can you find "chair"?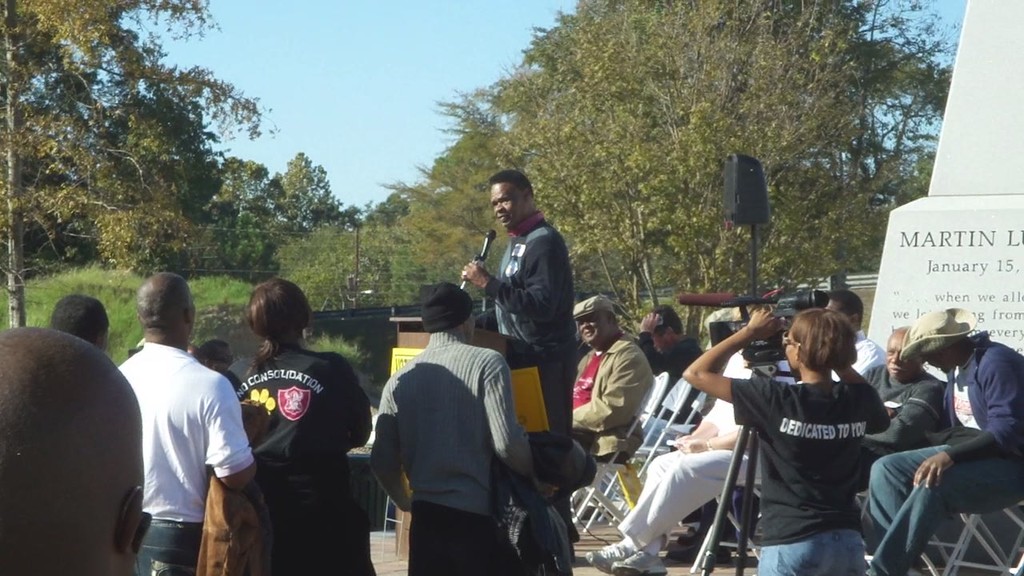
Yes, bounding box: bbox(686, 479, 773, 575).
